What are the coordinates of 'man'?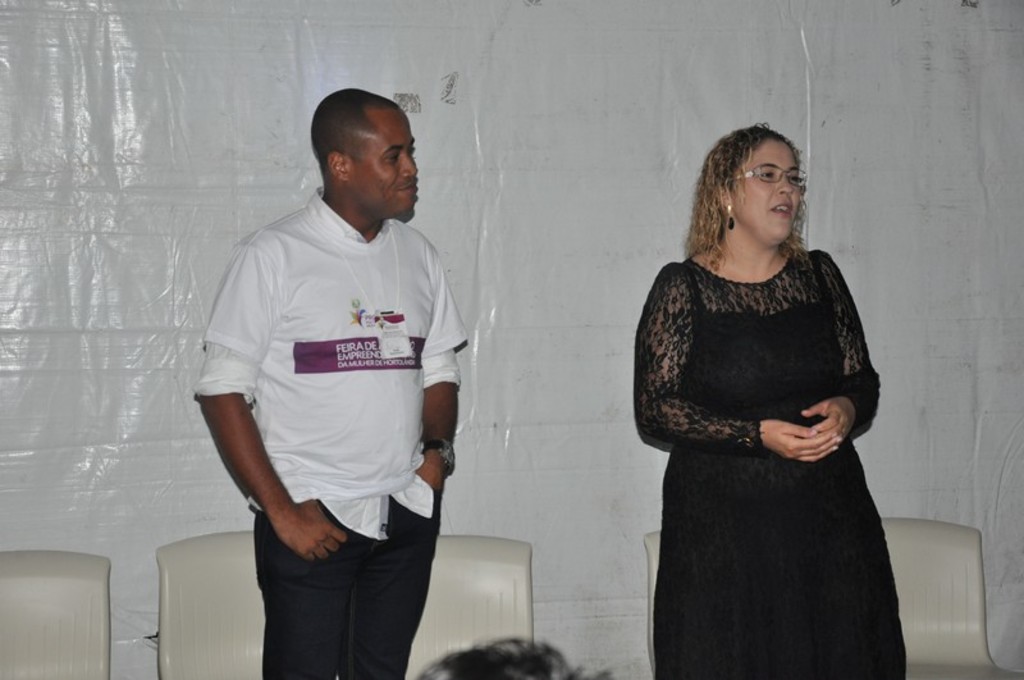
188:87:477:679.
